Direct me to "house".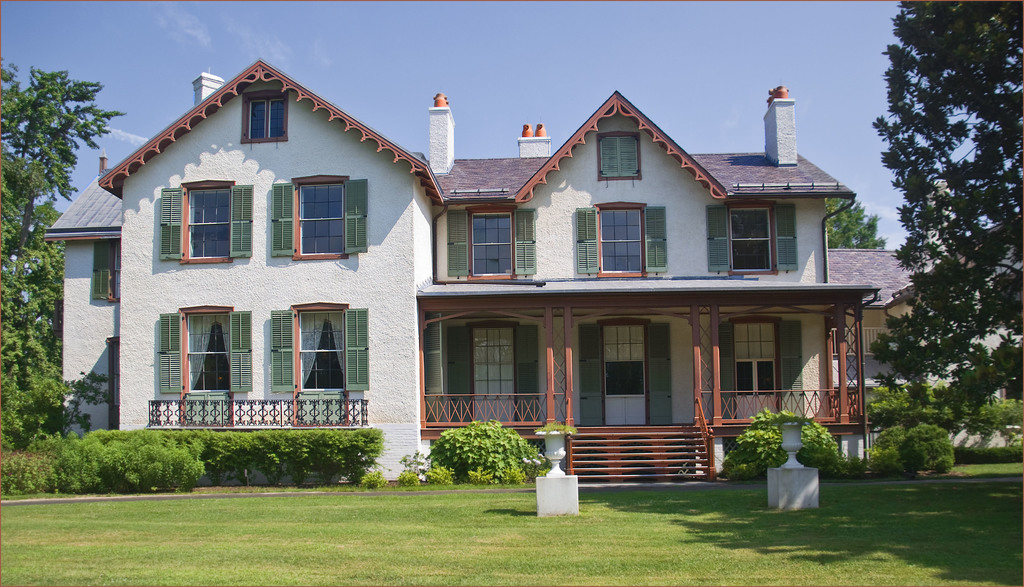
Direction: {"left": 87, "top": 44, "right": 871, "bottom": 494}.
